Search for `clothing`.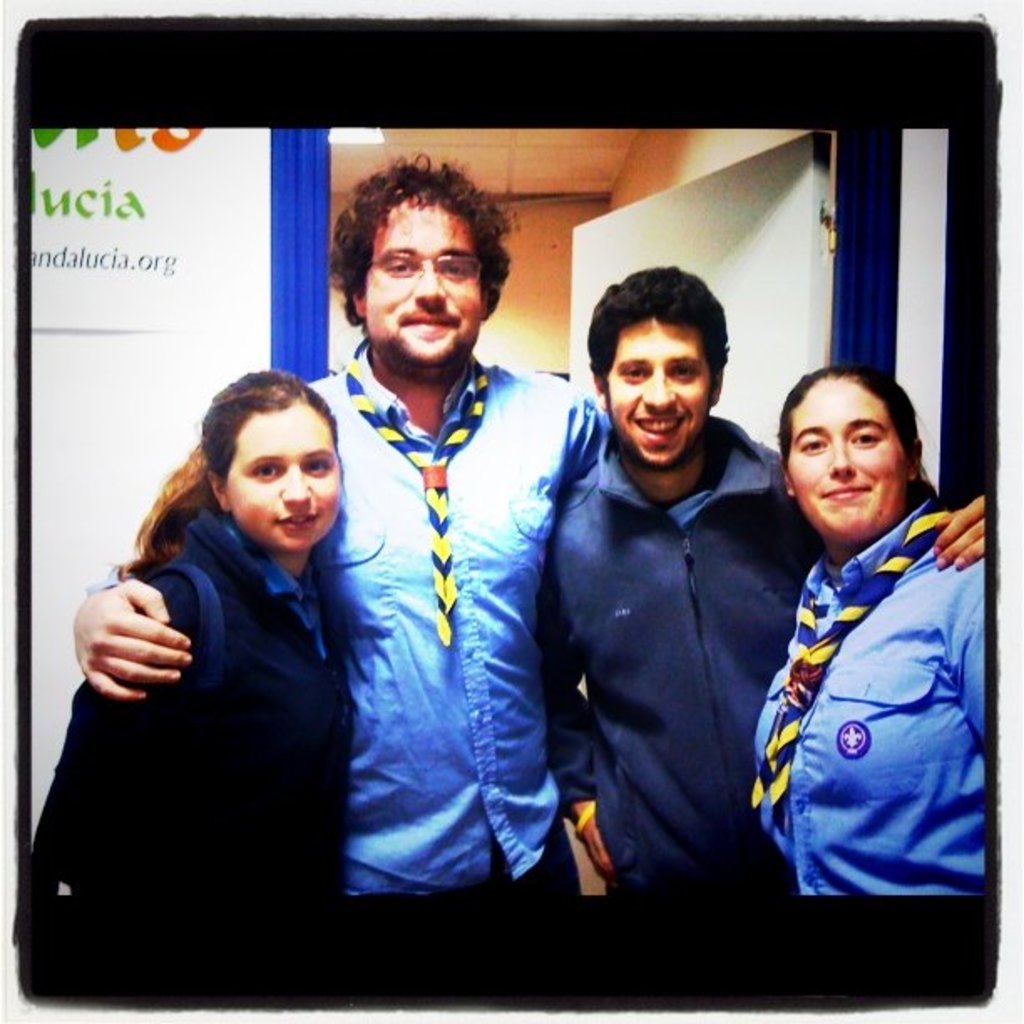
Found at [13,509,366,912].
